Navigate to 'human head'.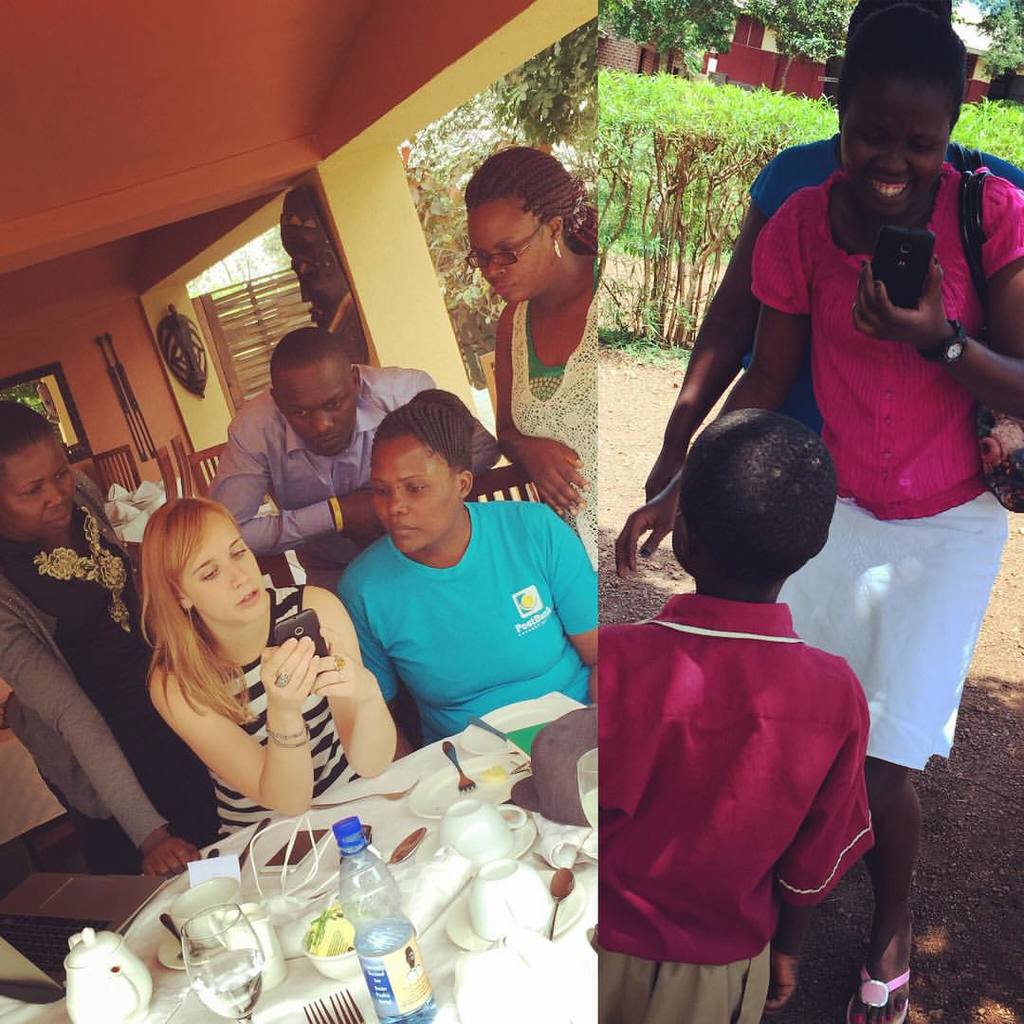
Navigation target: 454, 143, 582, 302.
